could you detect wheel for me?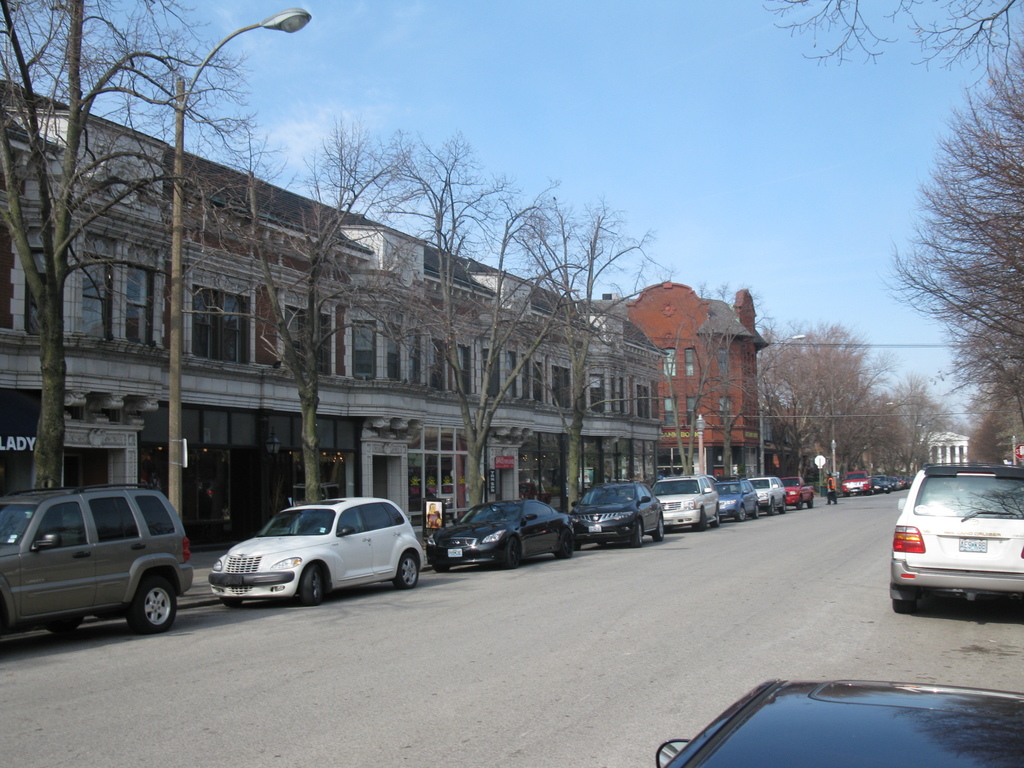
Detection result: 298/560/326/606.
